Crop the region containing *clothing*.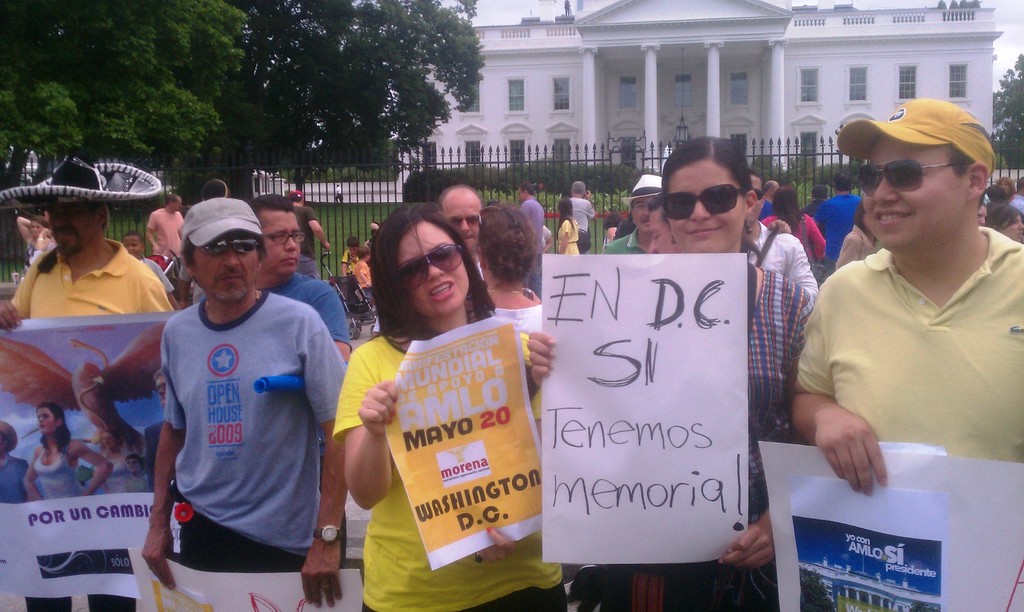
Crop region: Rect(514, 193, 550, 294).
